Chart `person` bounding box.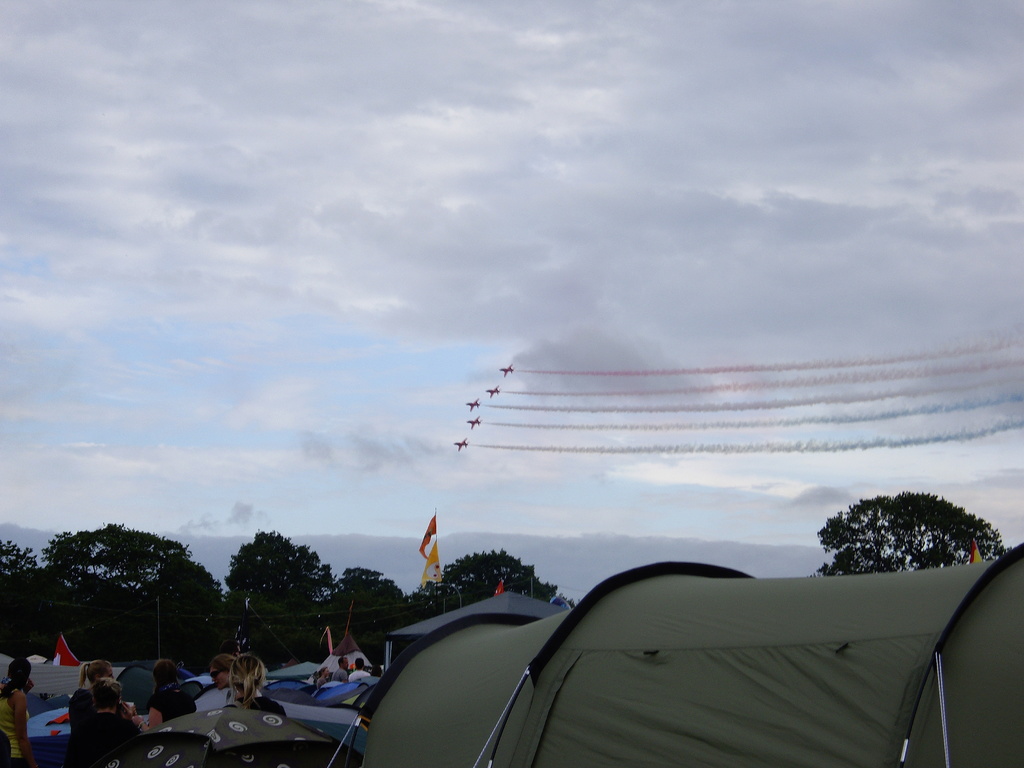
Charted: {"x1": 67, "y1": 658, "x2": 114, "y2": 729}.
